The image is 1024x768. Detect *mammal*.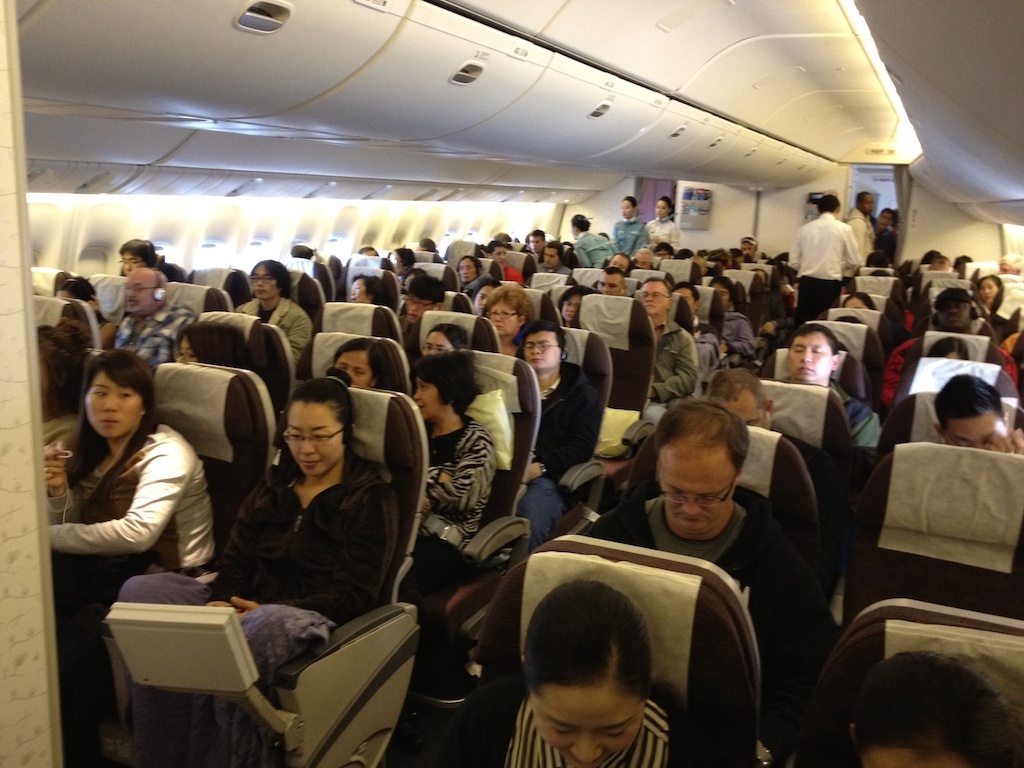
Detection: bbox(485, 277, 534, 357).
